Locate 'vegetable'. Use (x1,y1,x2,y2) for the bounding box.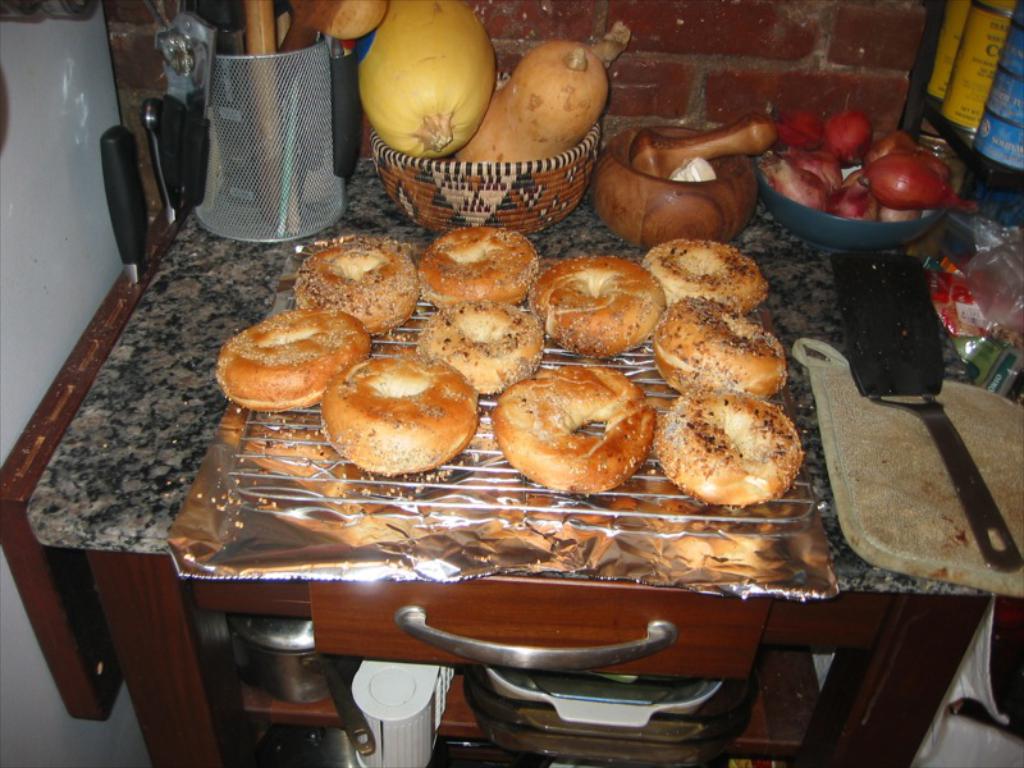
(358,0,498,157).
